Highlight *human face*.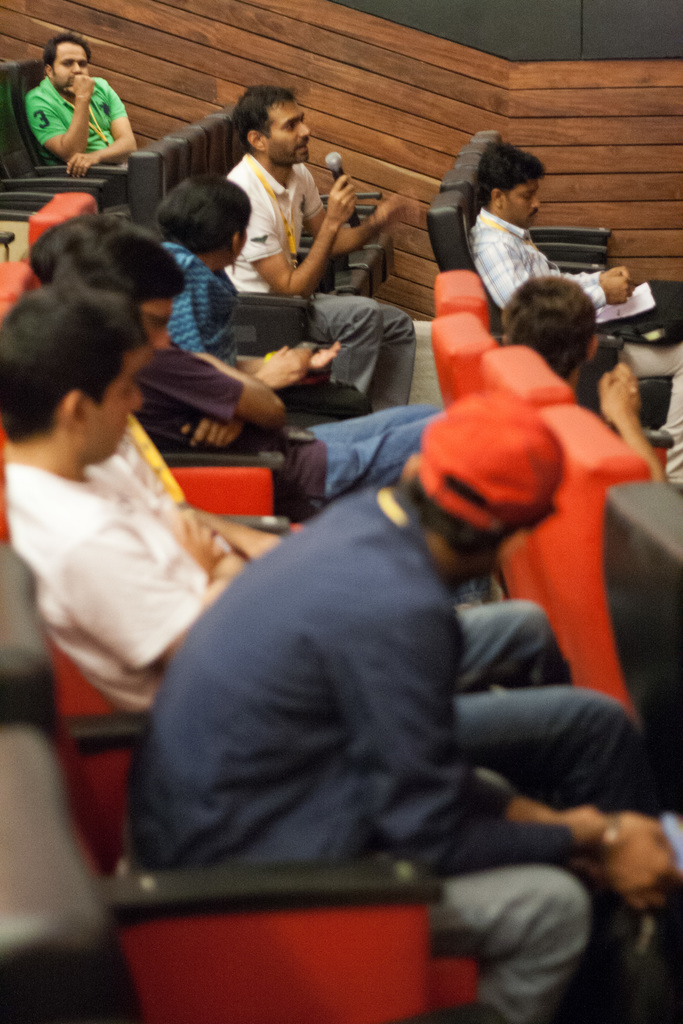
Highlighted region: 43 43 90 97.
